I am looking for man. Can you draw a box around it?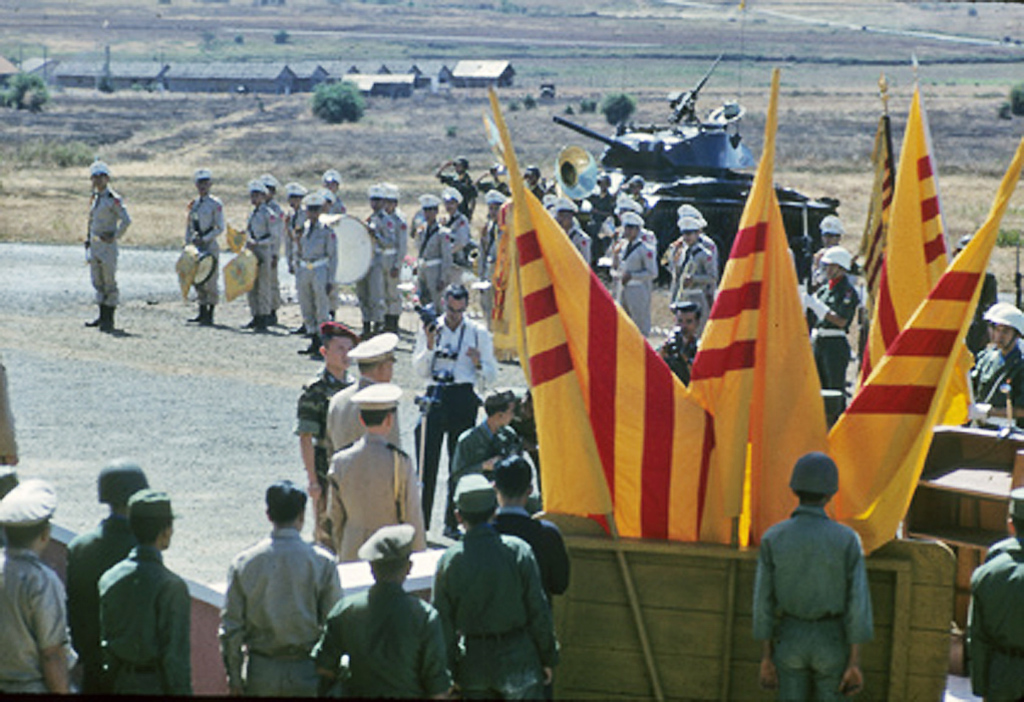
Sure, the bounding box is box=[73, 151, 129, 332].
